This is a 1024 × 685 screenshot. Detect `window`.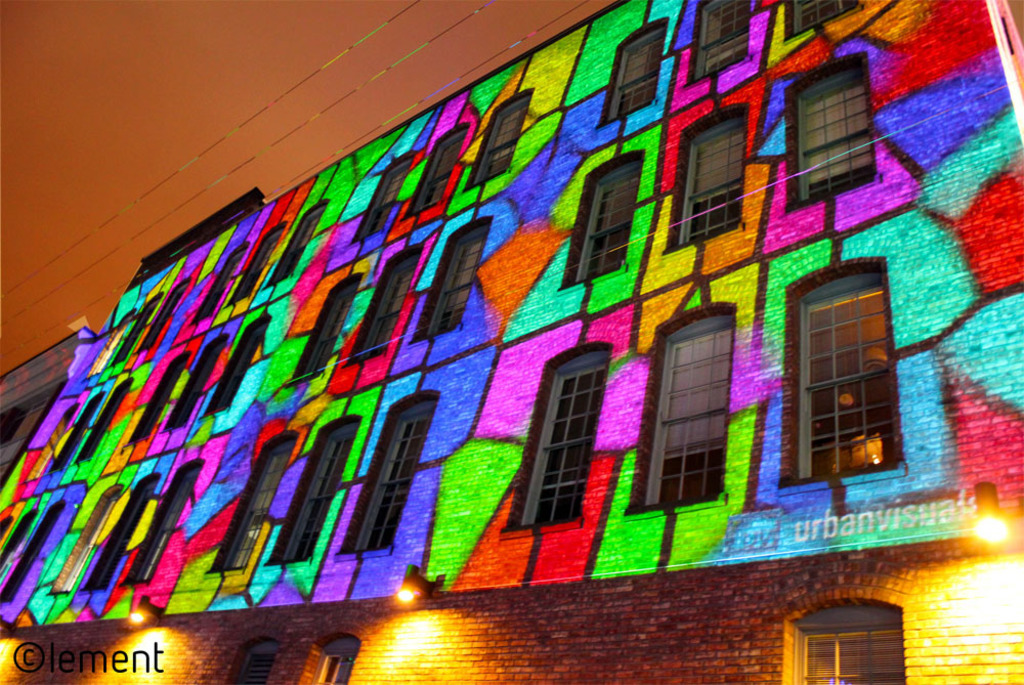
(660, 103, 751, 254).
